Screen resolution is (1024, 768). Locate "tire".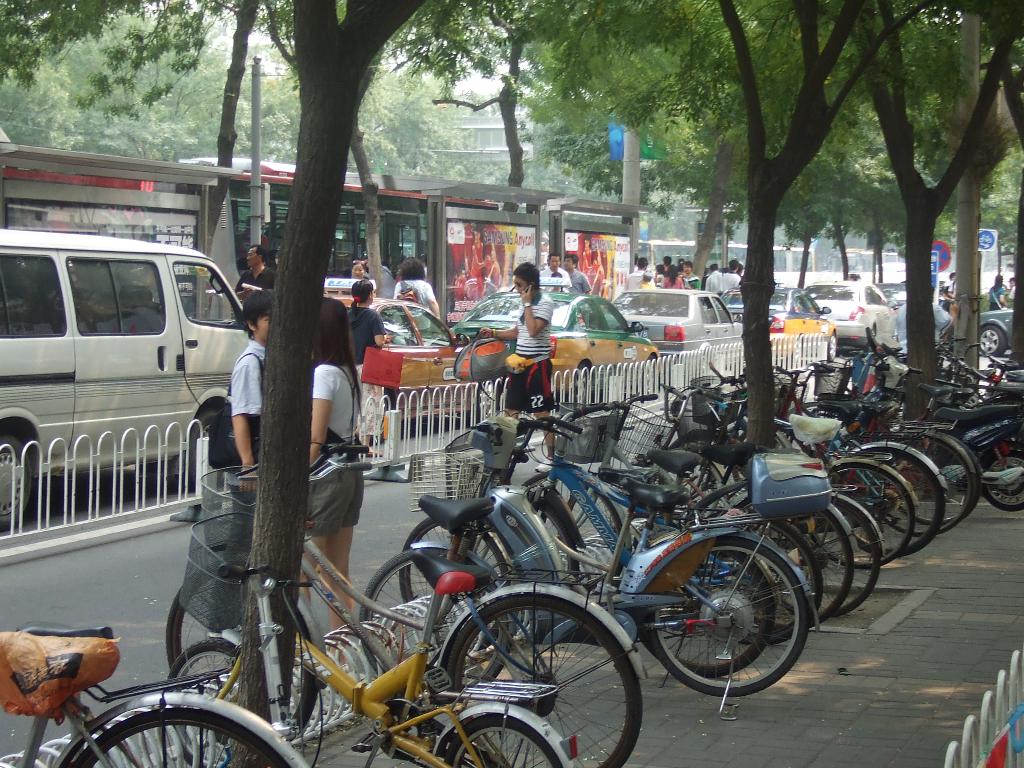
pyautogui.locateOnScreen(431, 701, 580, 766).
